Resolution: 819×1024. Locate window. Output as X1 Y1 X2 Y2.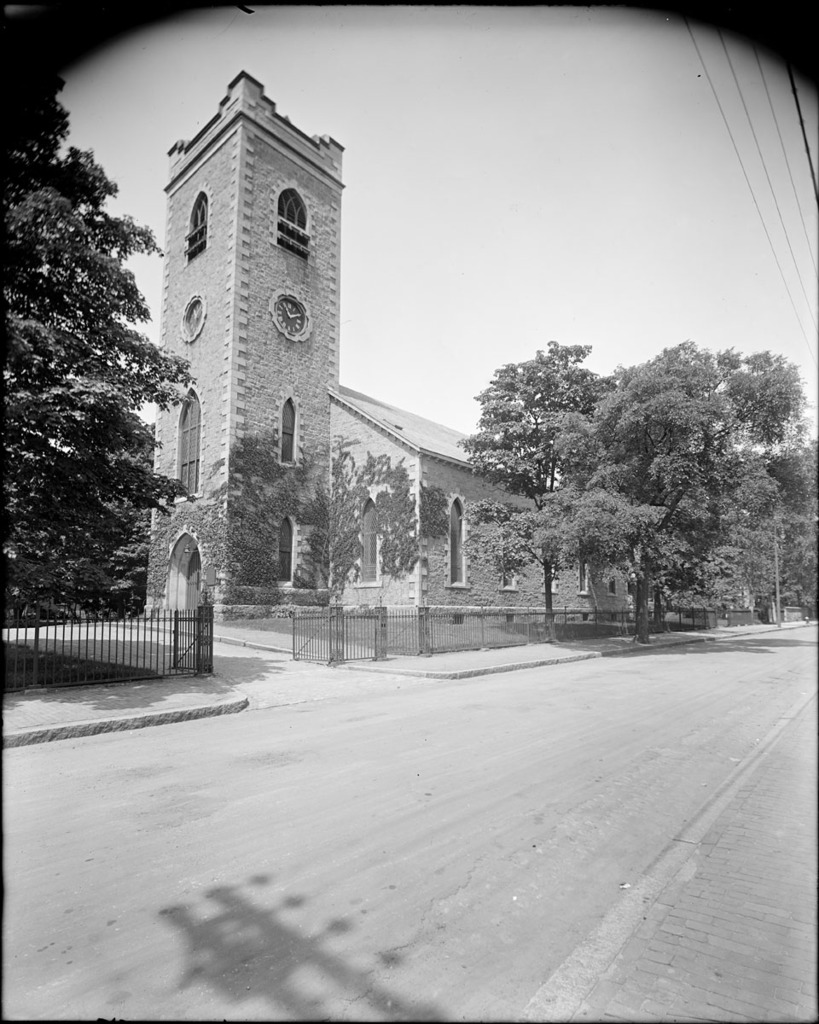
440 489 475 593.
